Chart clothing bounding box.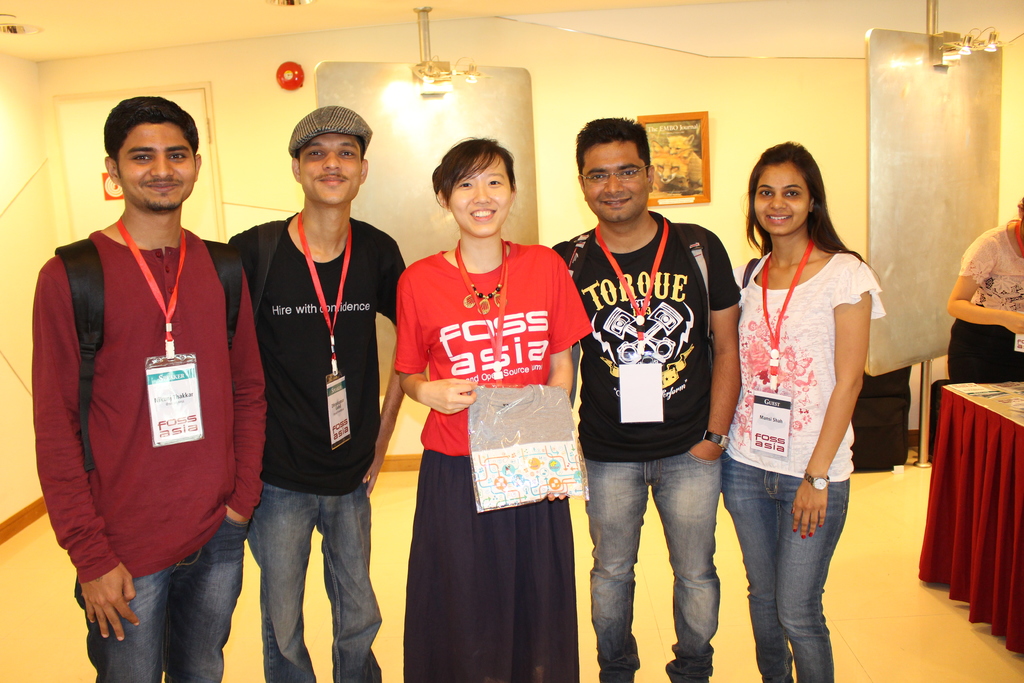
Charted: (394,239,593,682).
